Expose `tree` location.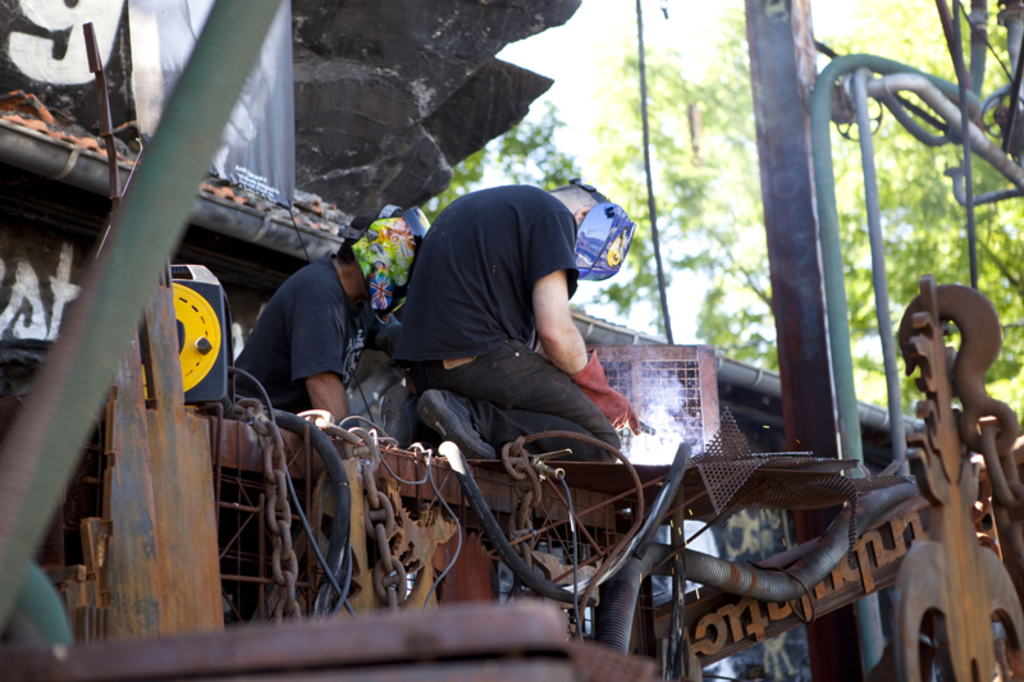
Exposed at <region>422, 0, 1021, 429</region>.
